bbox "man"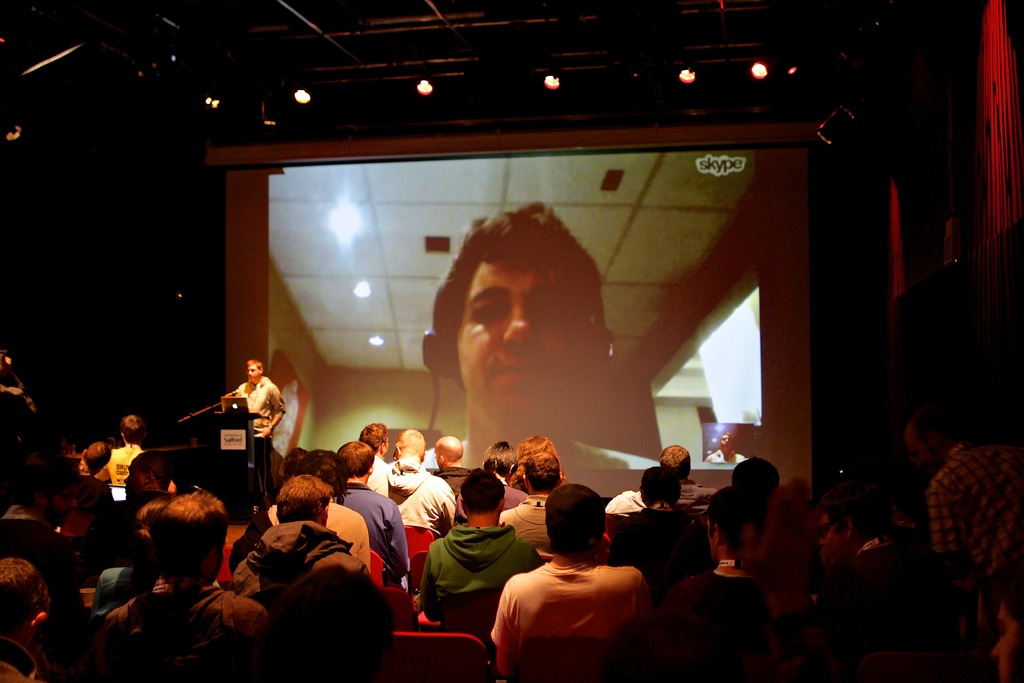
rect(904, 407, 1023, 600)
